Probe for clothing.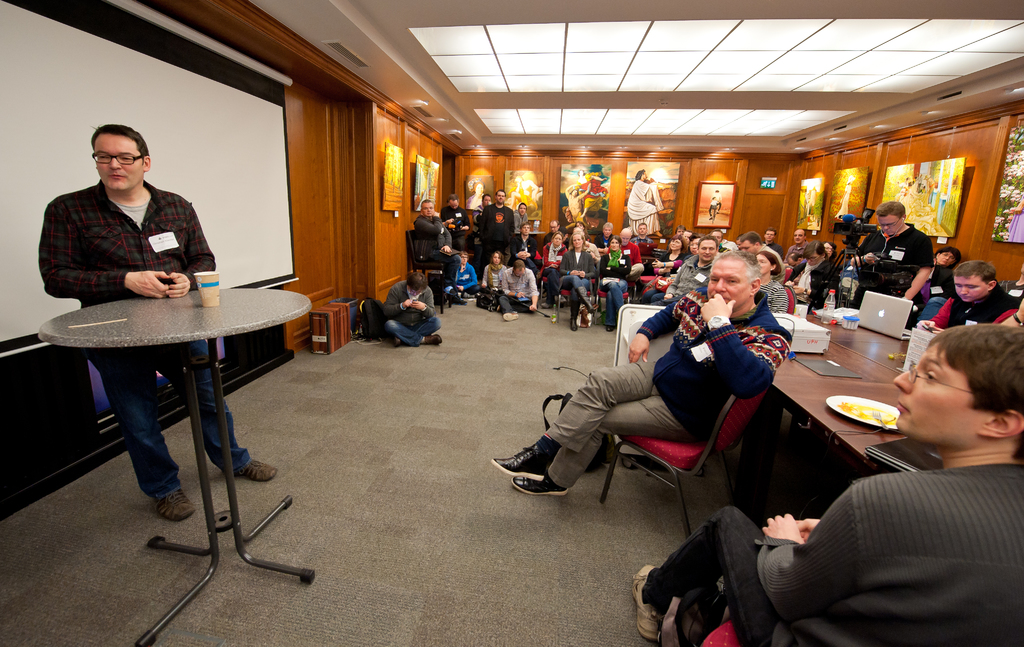
Probe result: {"left": 493, "top": 265, "right": 538, "bottom": 305}.
